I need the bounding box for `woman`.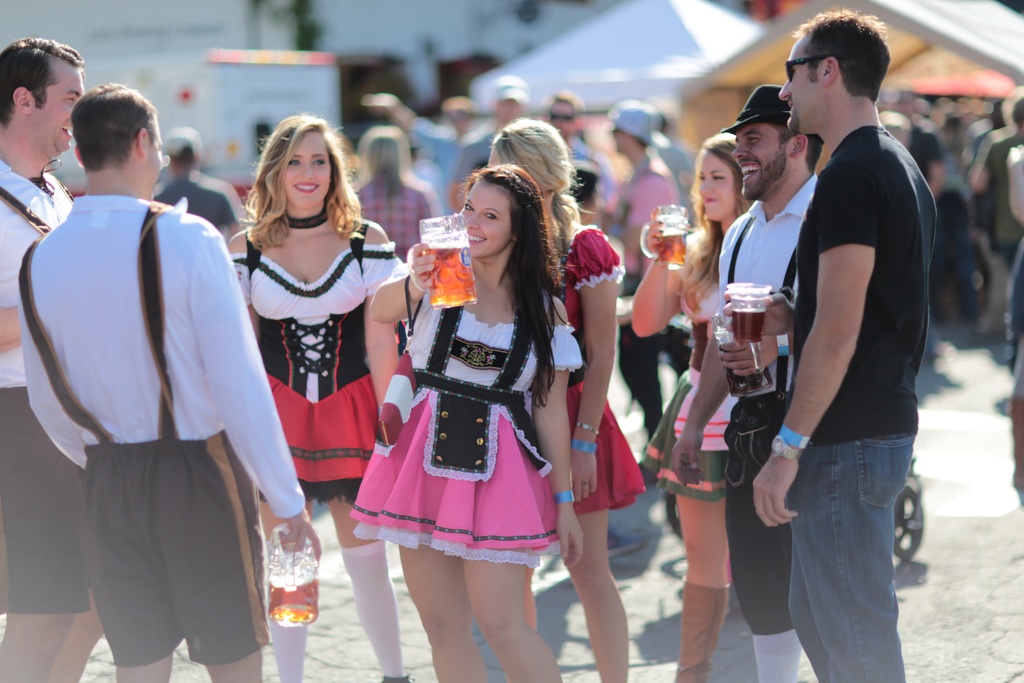
Here it is: 487,122,651,682.
